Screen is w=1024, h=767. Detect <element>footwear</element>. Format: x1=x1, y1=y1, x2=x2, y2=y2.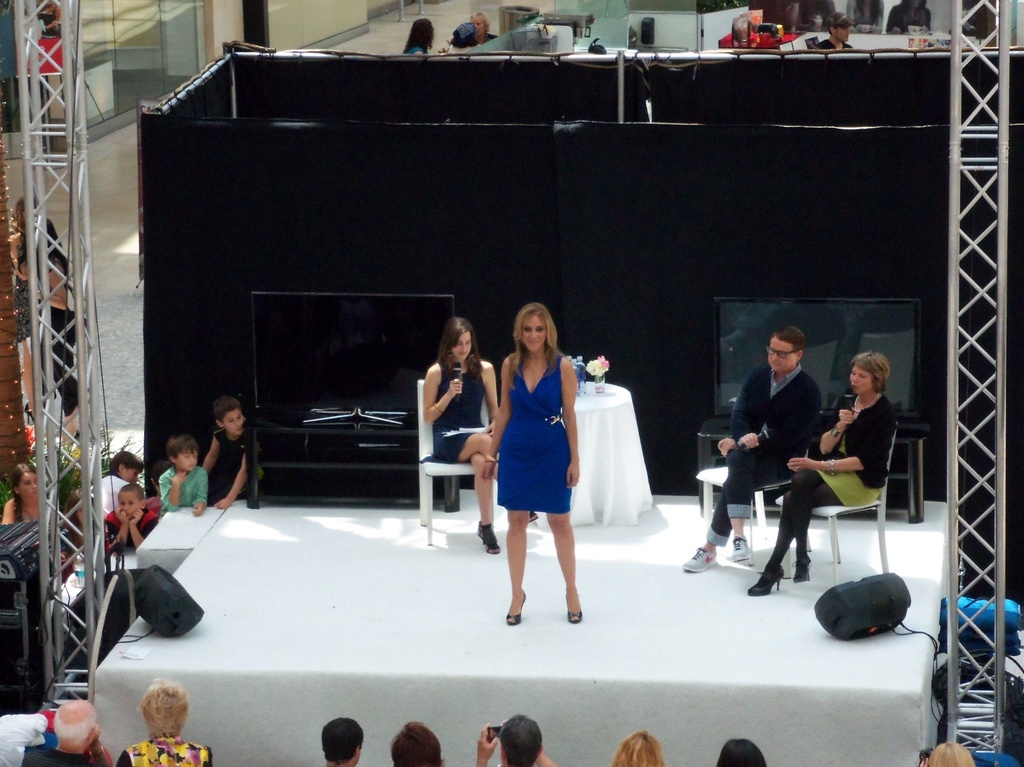
x1=684, y1=542, x2=713, y2=572.
